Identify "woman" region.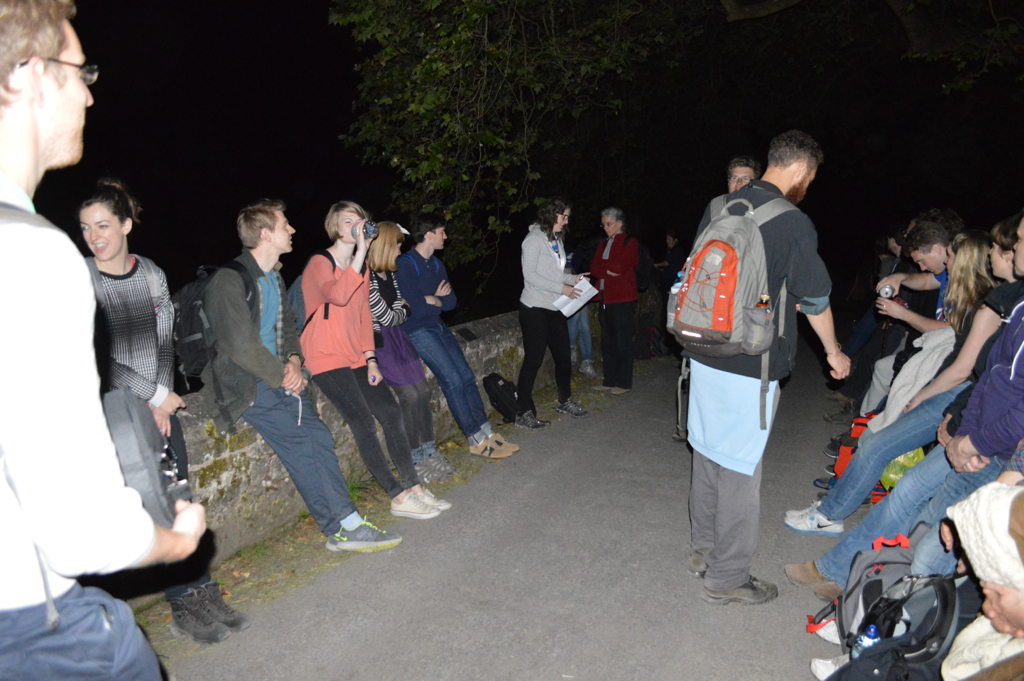
Region: 515/195/587/428.
